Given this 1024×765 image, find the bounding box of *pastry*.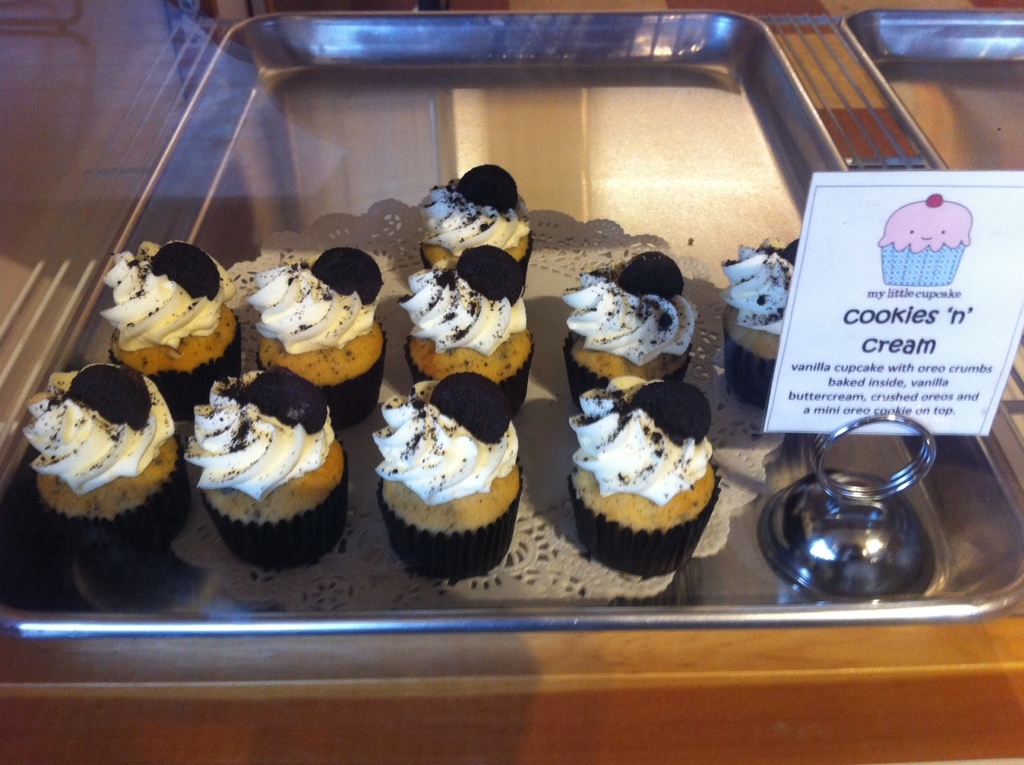
box(419, 164, 521, 293).
